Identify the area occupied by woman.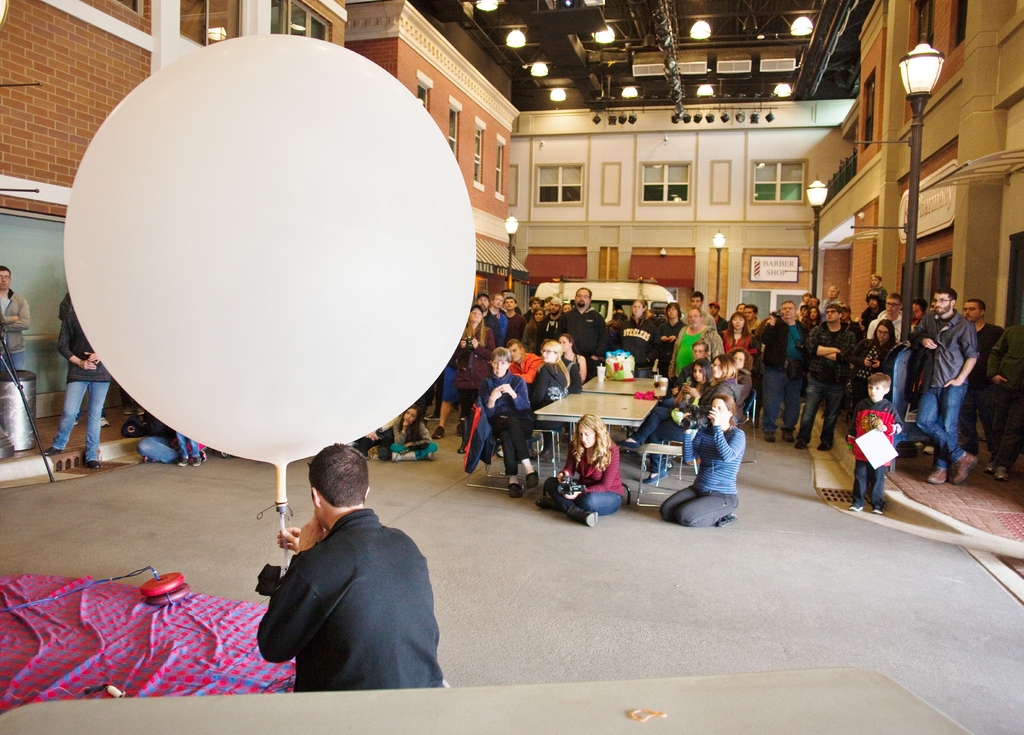
Area: Rect(452, 305, 495, 416).
